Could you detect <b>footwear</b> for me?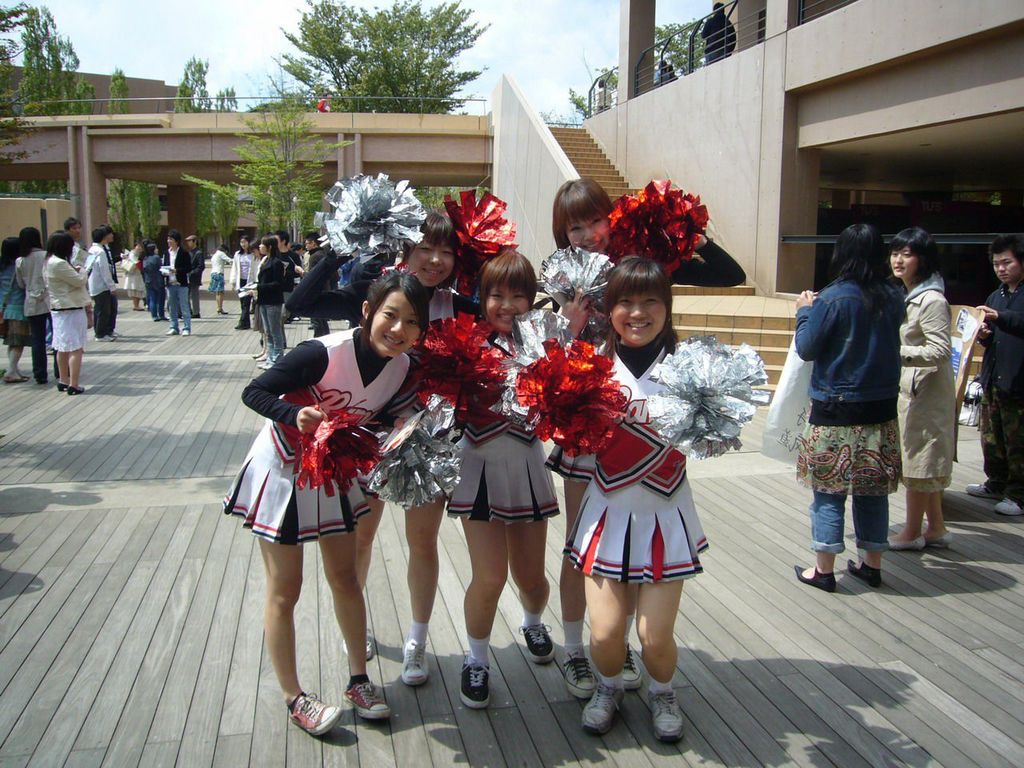
Detection result: bbox=(181, 326, 193, 336).
